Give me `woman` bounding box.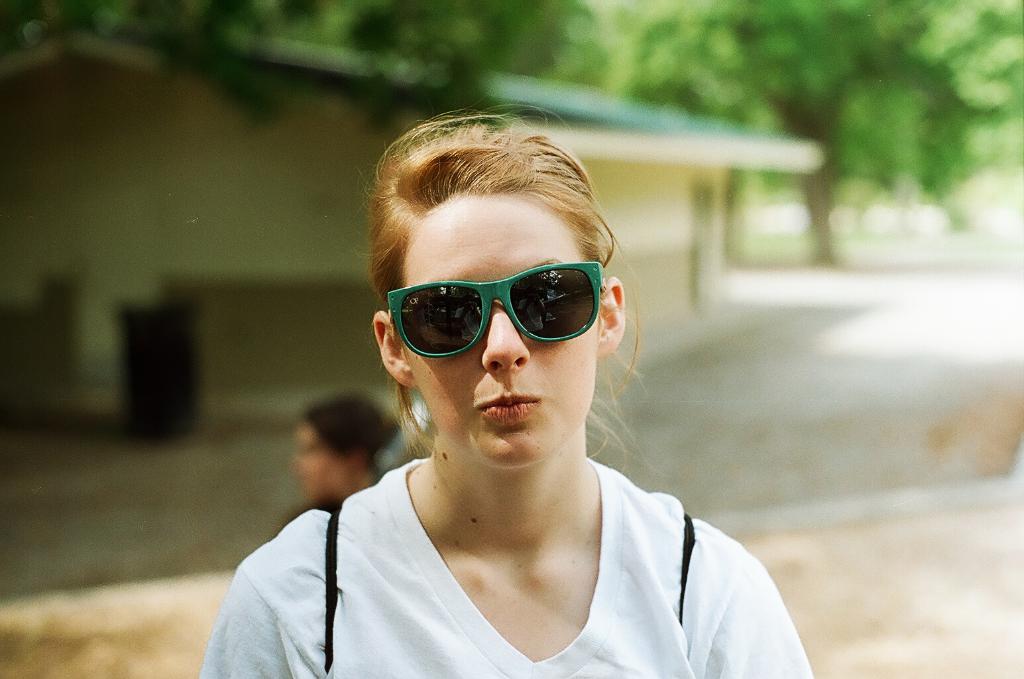
rect(222, 115, 815, 678).
